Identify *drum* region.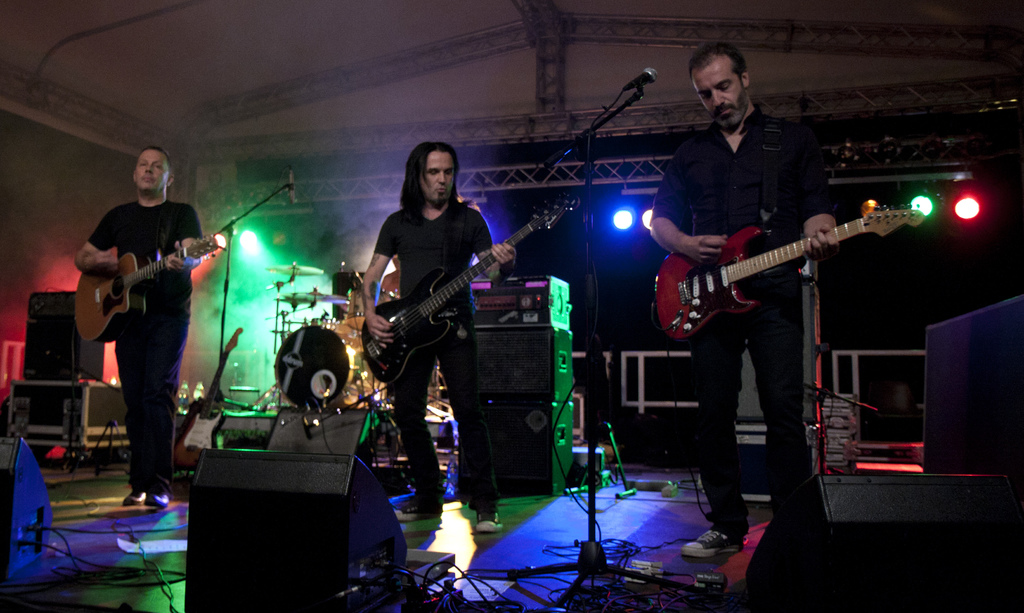
Region: box=[309, 317, 342, 326].
